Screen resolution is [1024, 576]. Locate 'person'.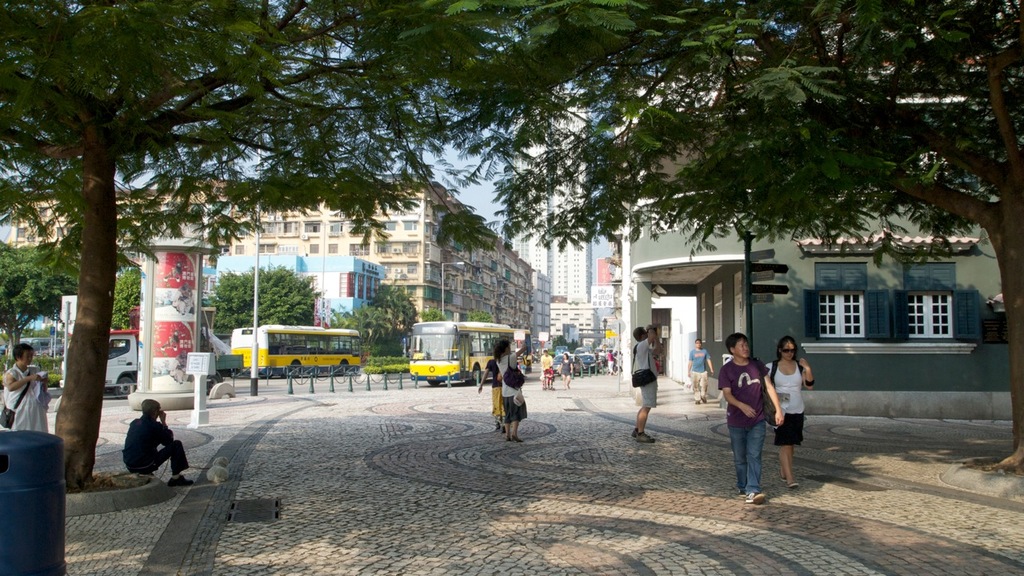
select_region(625, 322, 674, 441).
